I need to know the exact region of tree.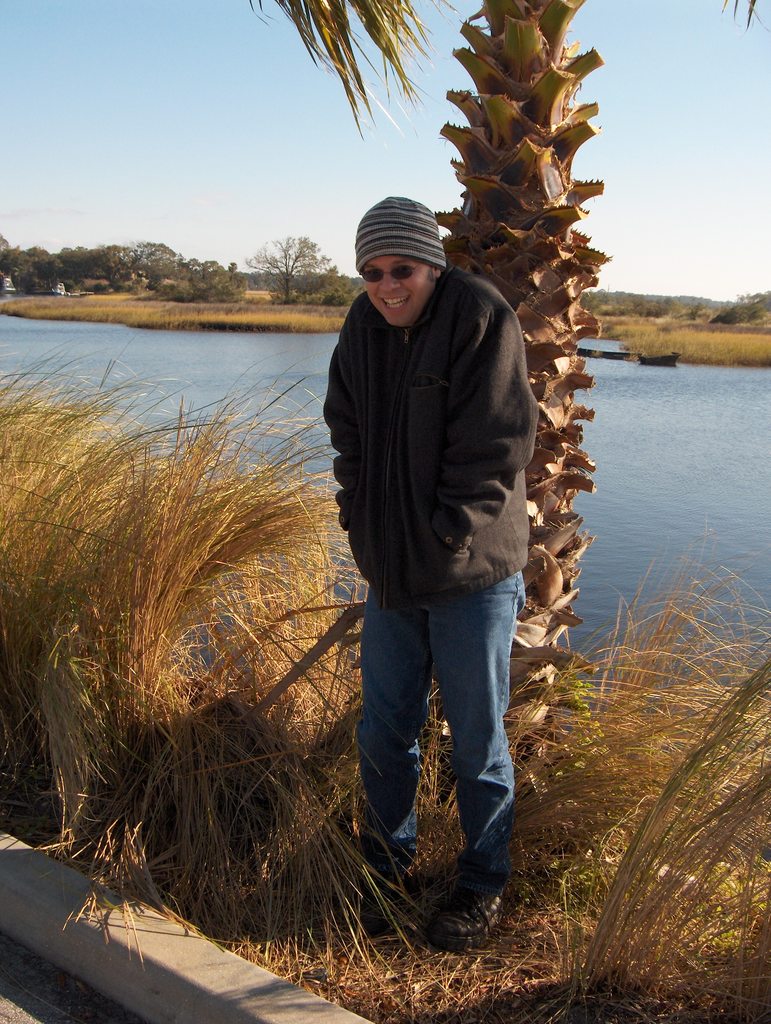
Region: (236, 236, 364, 309).
